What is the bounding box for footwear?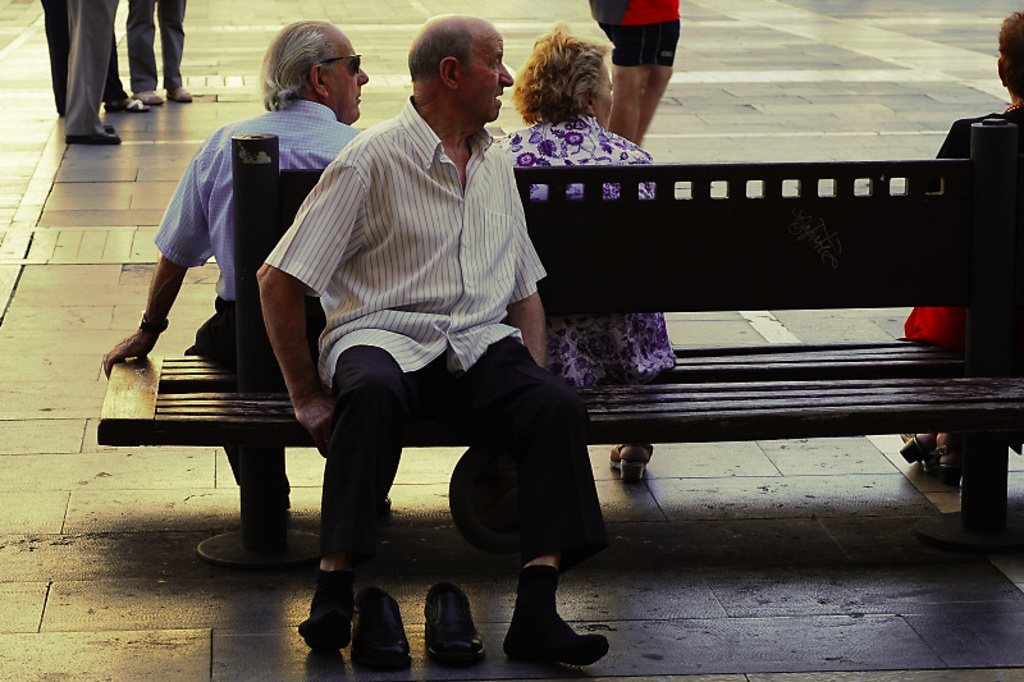
Rect(612, 436, 658, 481).
